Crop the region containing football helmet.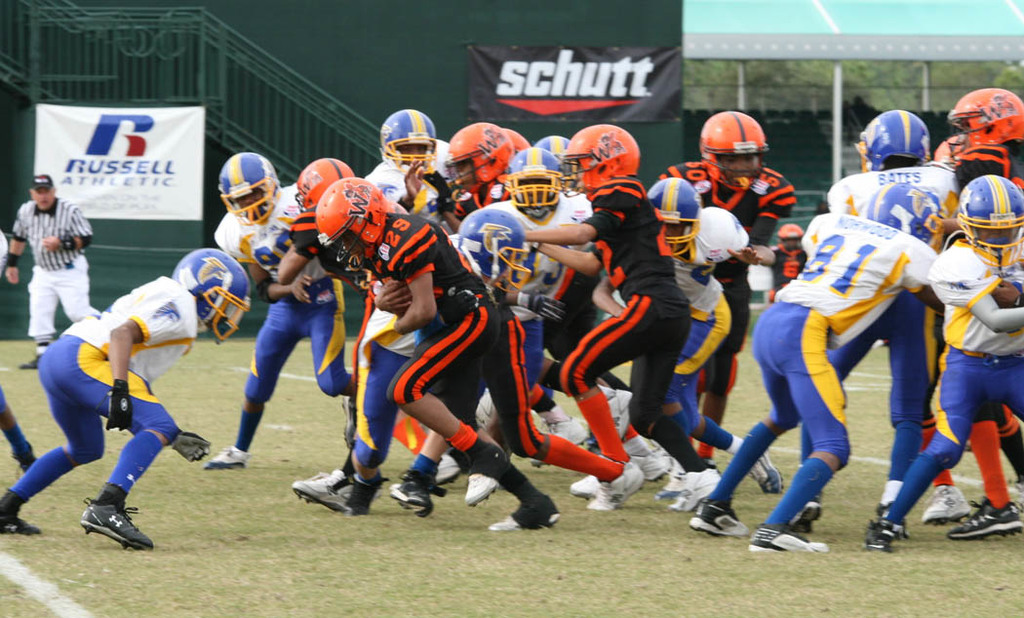
Crop region: crop(699, 110, 769, 193).
